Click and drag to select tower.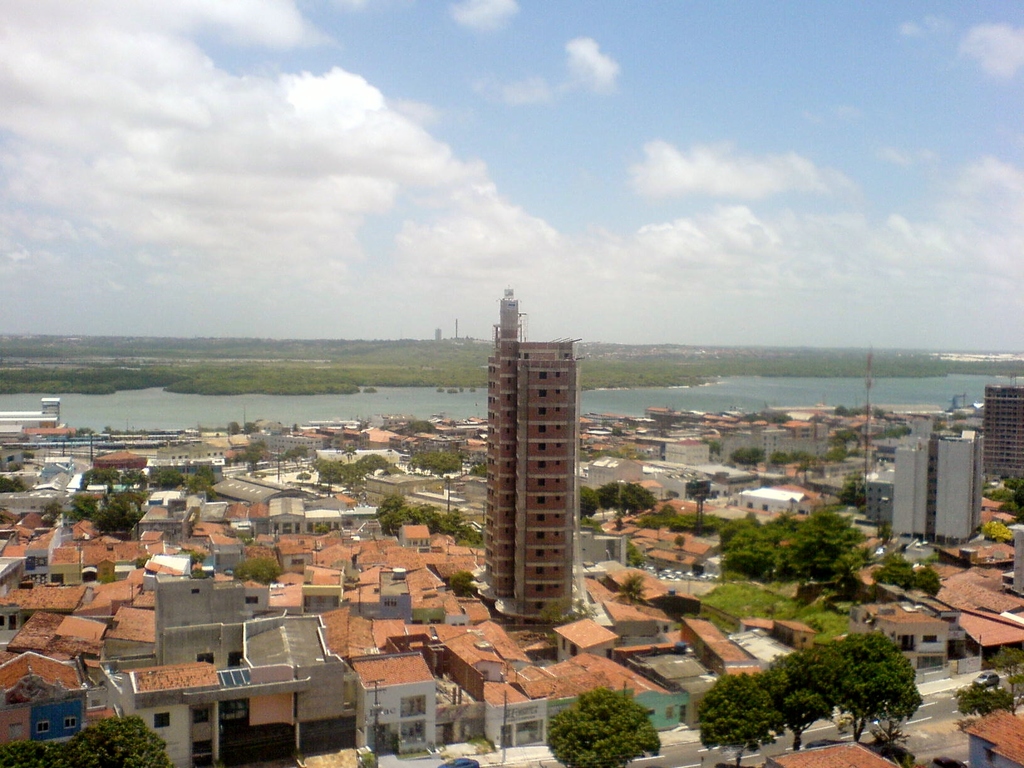
Selection: [x1=891, y1=420, x2=928, y2=547].
